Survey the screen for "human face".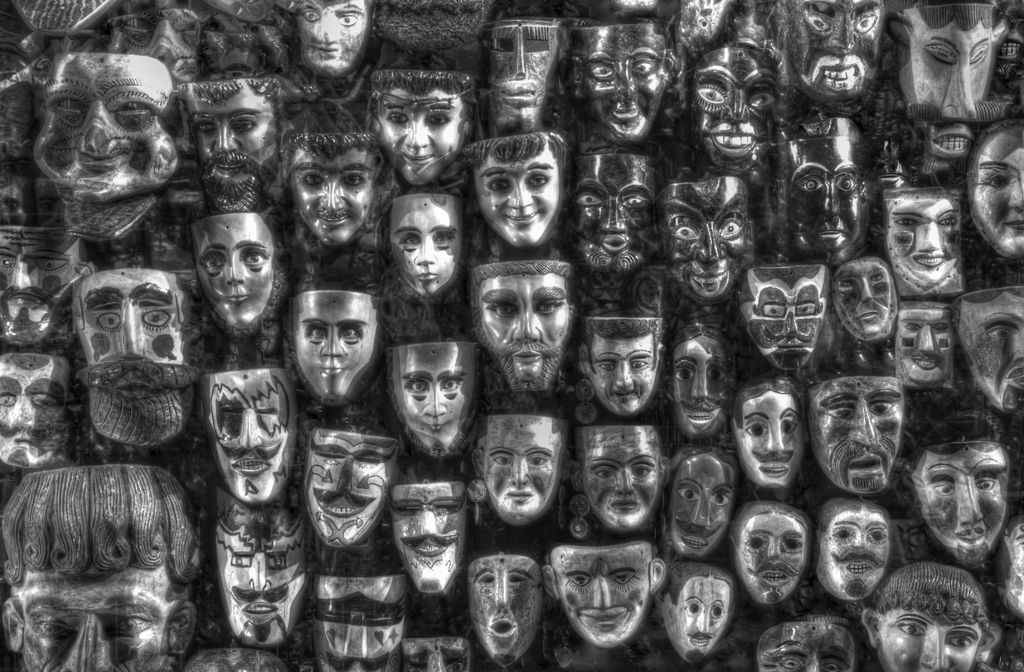
Survey found: bbox=(292, 287, 378, 403).
